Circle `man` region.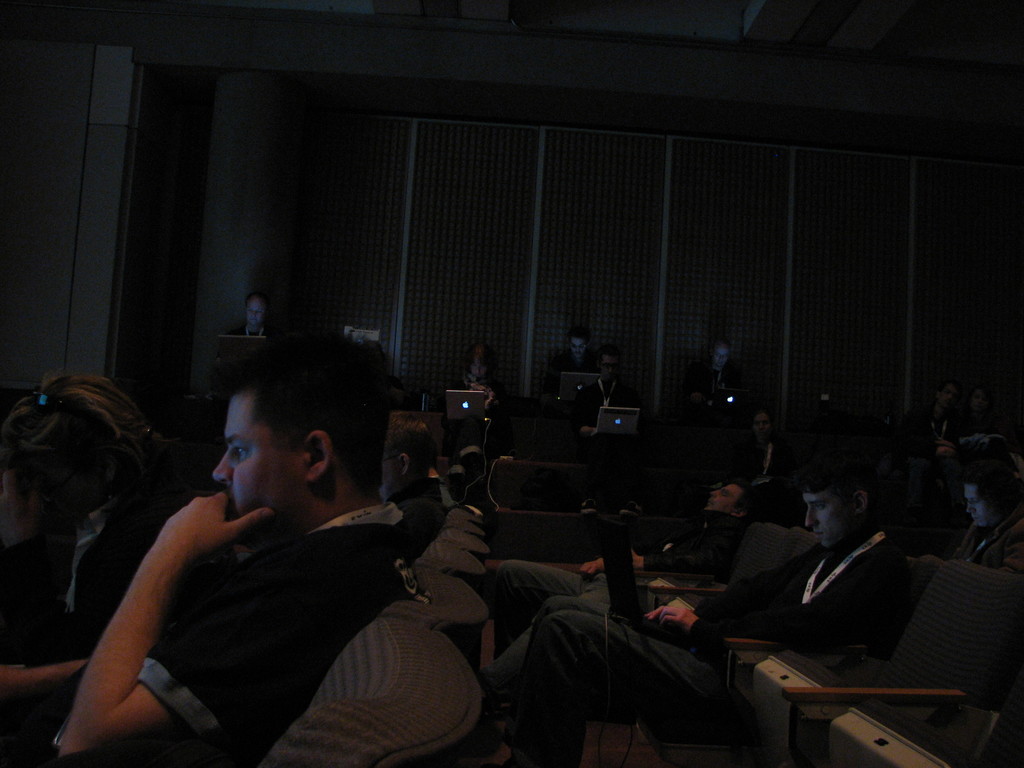
Region: box=[561, 328, 593, 372].
